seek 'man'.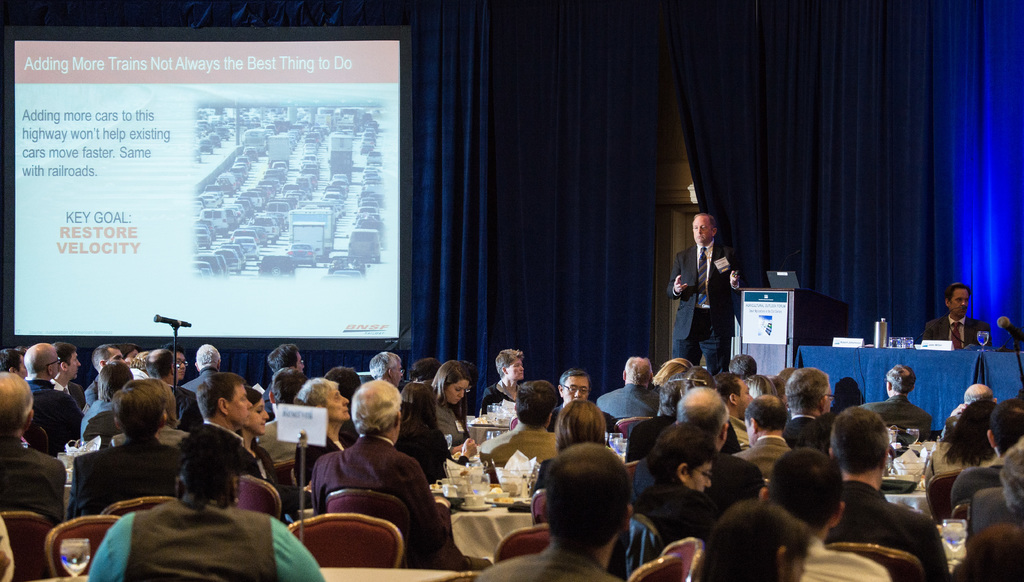
735 385 790 476.
